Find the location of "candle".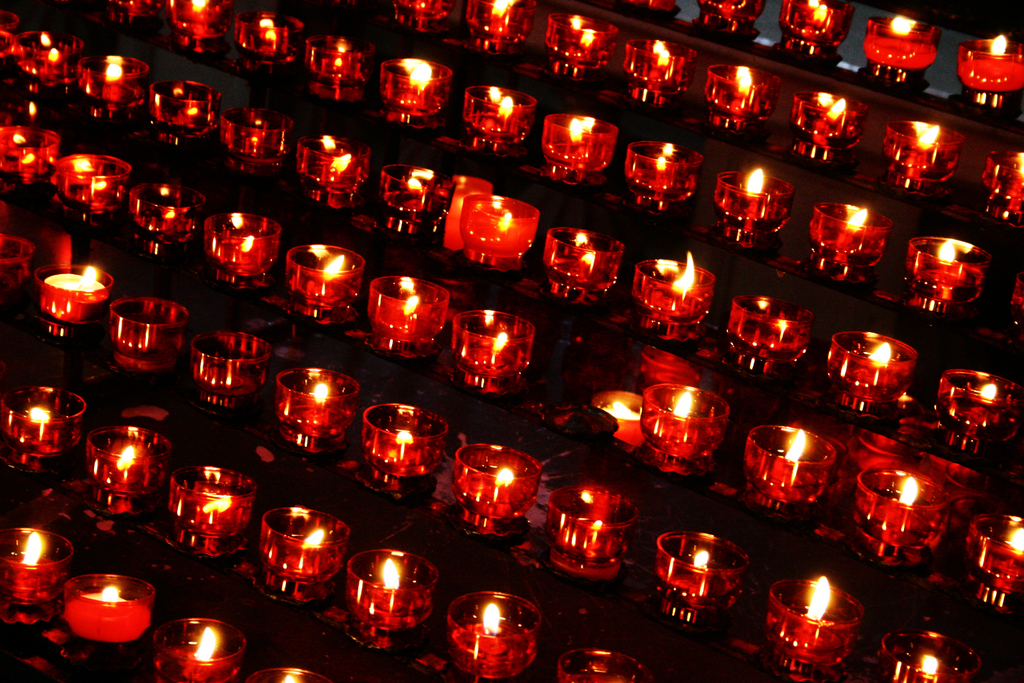
Location: locate(636, 248, 712, 339).
